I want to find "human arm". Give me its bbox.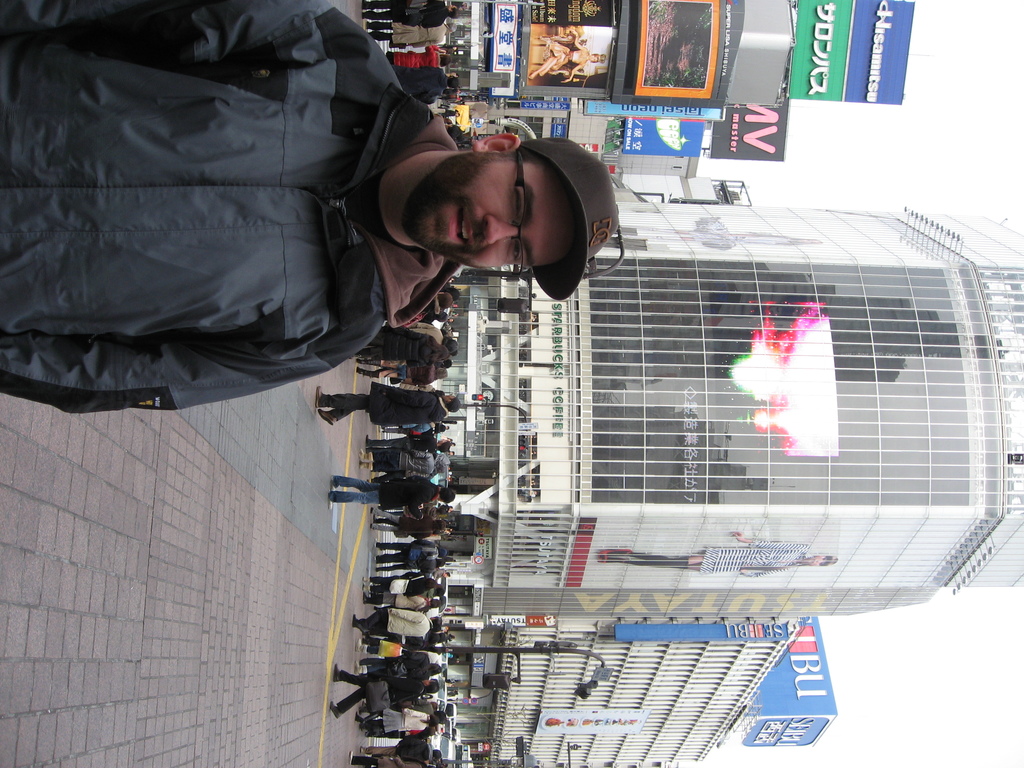
[x1=733, y1=531, x2=808, y2=550].
